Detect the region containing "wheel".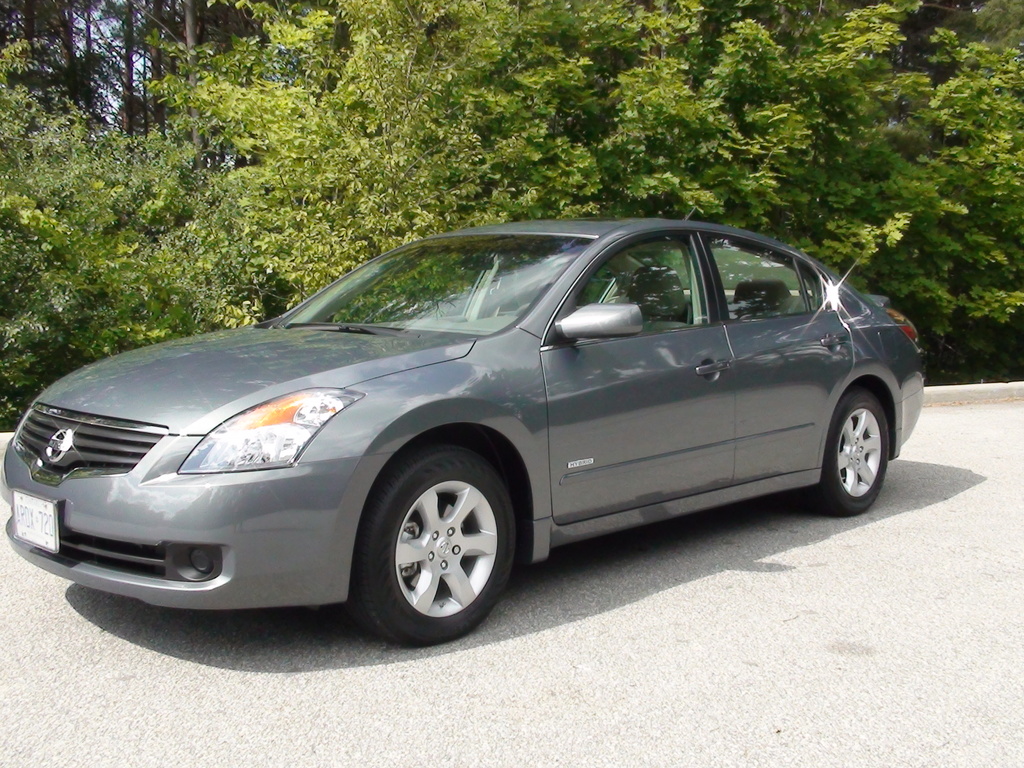
box(814, 383, 890, 515).
